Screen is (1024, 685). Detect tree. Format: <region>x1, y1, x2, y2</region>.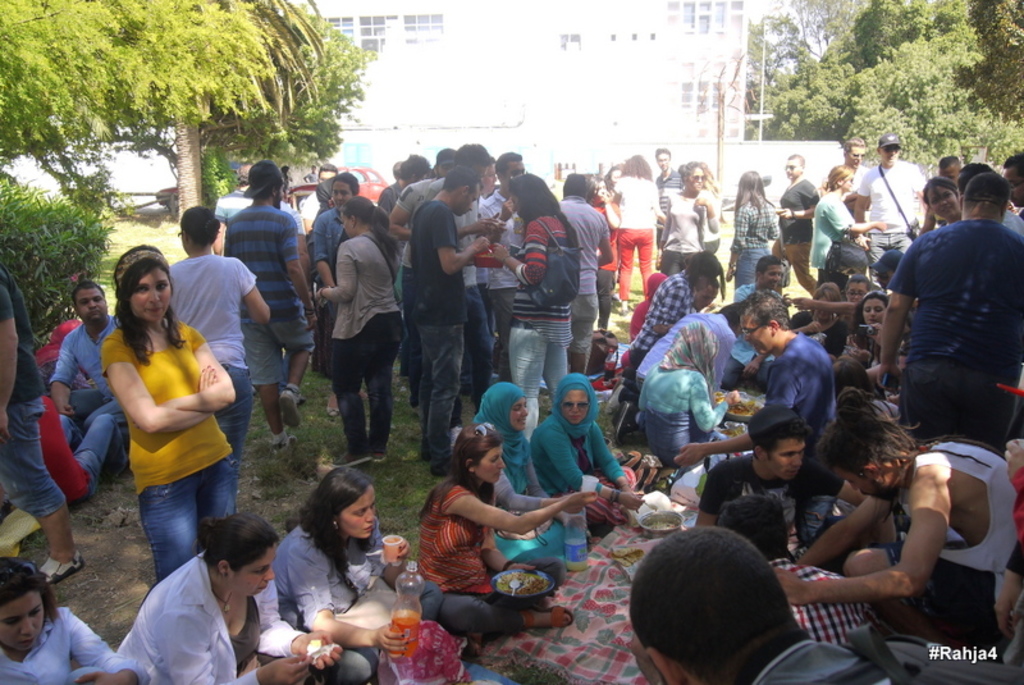
<region>741, 0, 1023, 186</region>.
